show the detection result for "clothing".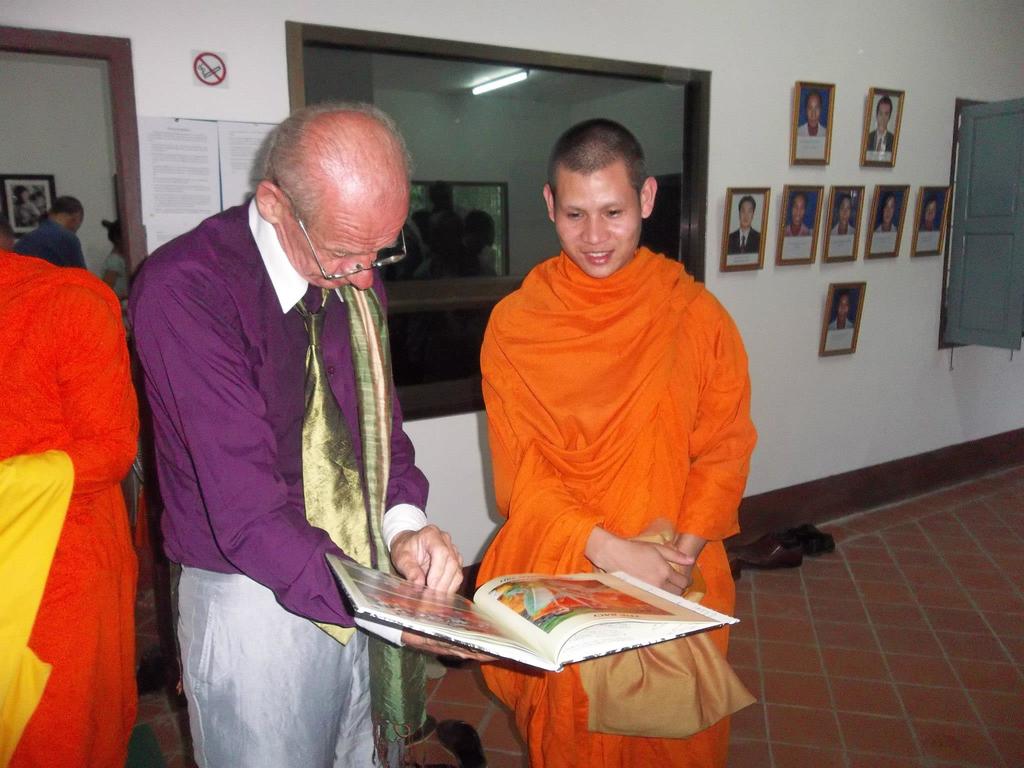
pyautogui.locateOnScreen(723, 225, 767, 250).
